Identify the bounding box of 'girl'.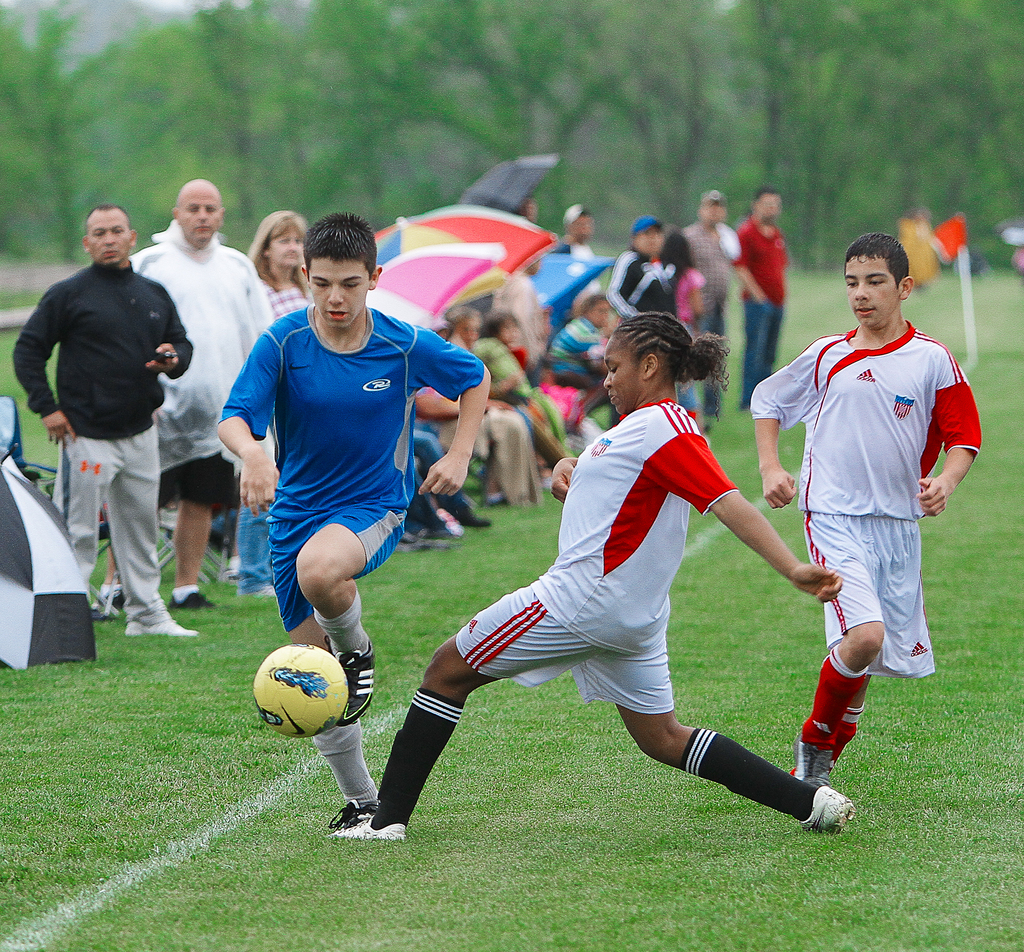
box(250, 215, 337, 586).
